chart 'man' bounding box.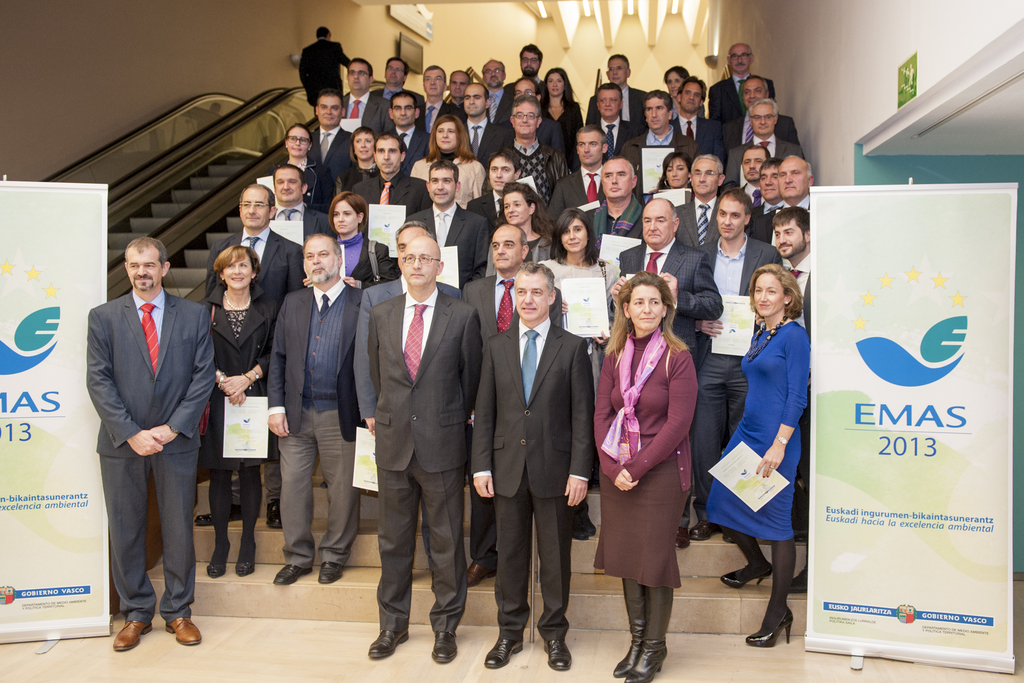
Charted: [left=71, top=236, right=206, bottom=647].
